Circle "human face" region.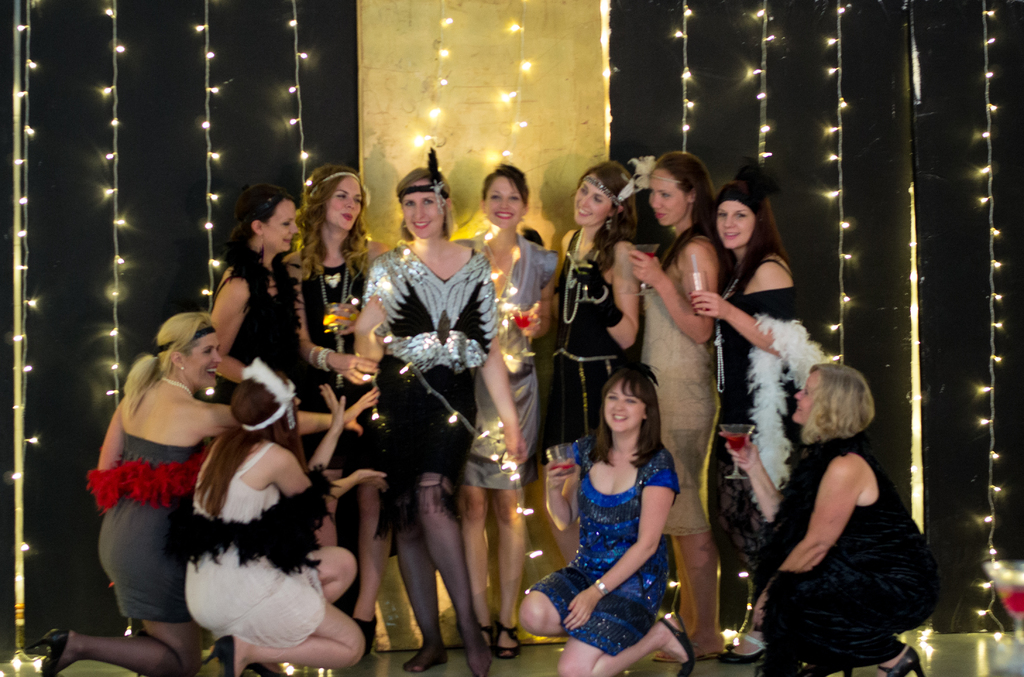
Region: [794,372,810,420].
